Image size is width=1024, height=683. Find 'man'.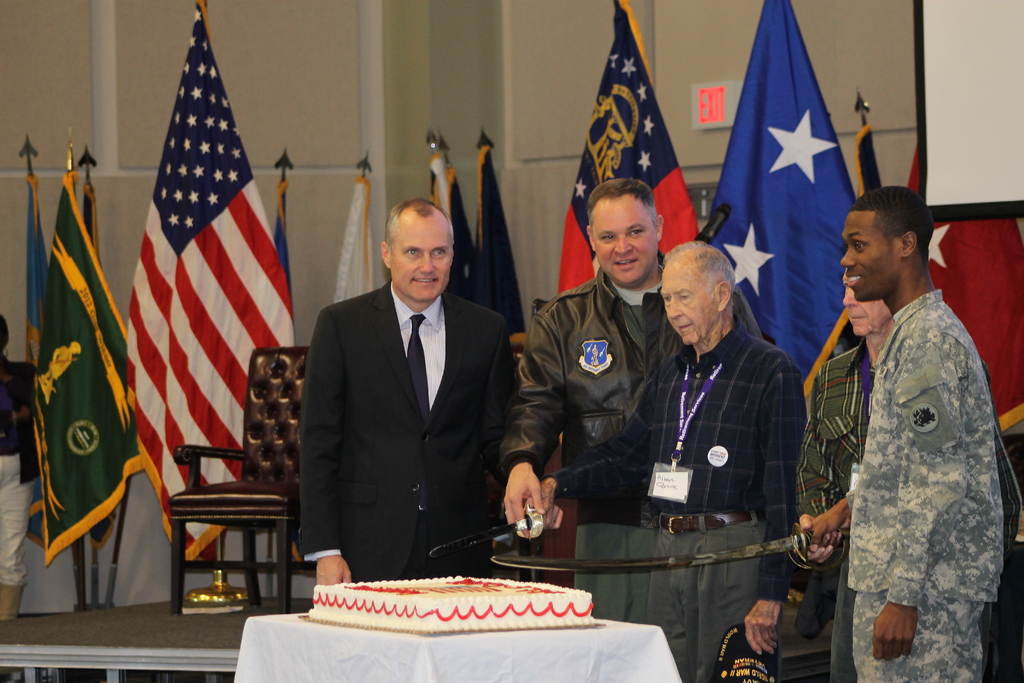
rect(496, 178, 753, 617).
